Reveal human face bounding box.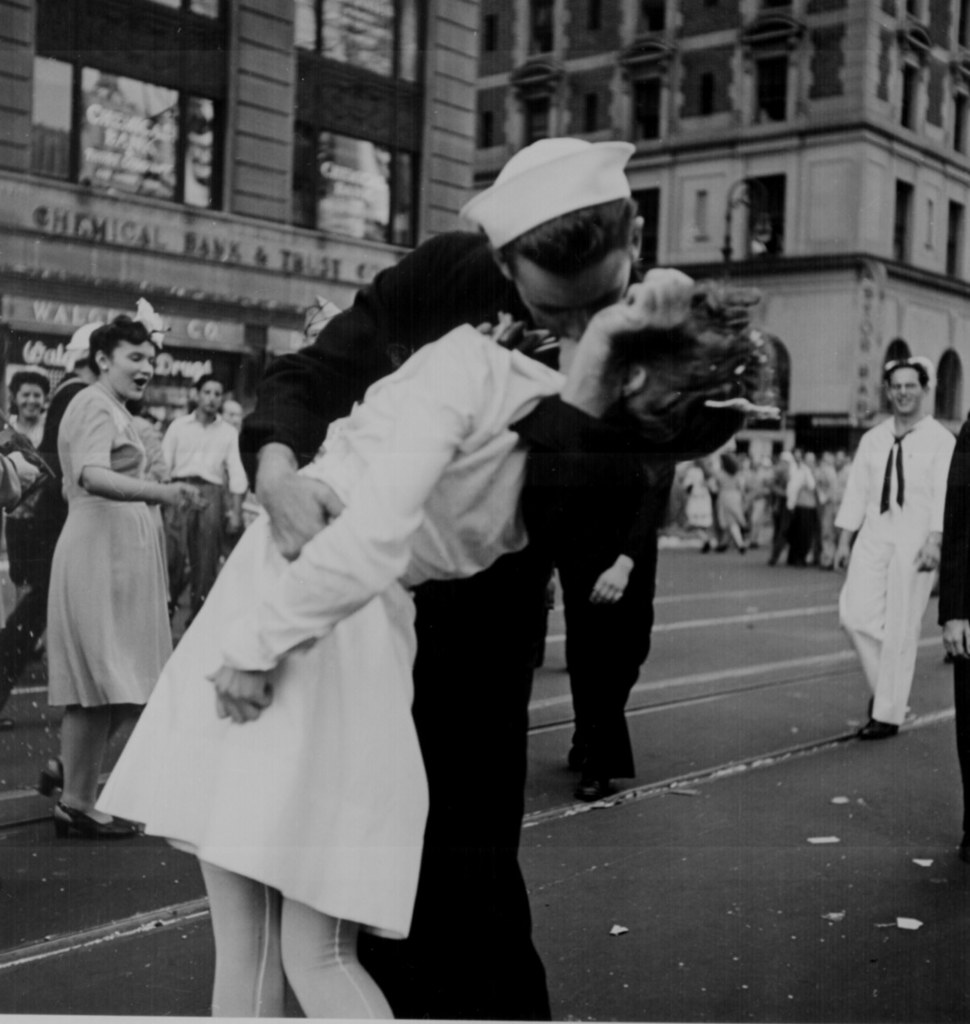
Revealed: (520, 261, 625, 341).
